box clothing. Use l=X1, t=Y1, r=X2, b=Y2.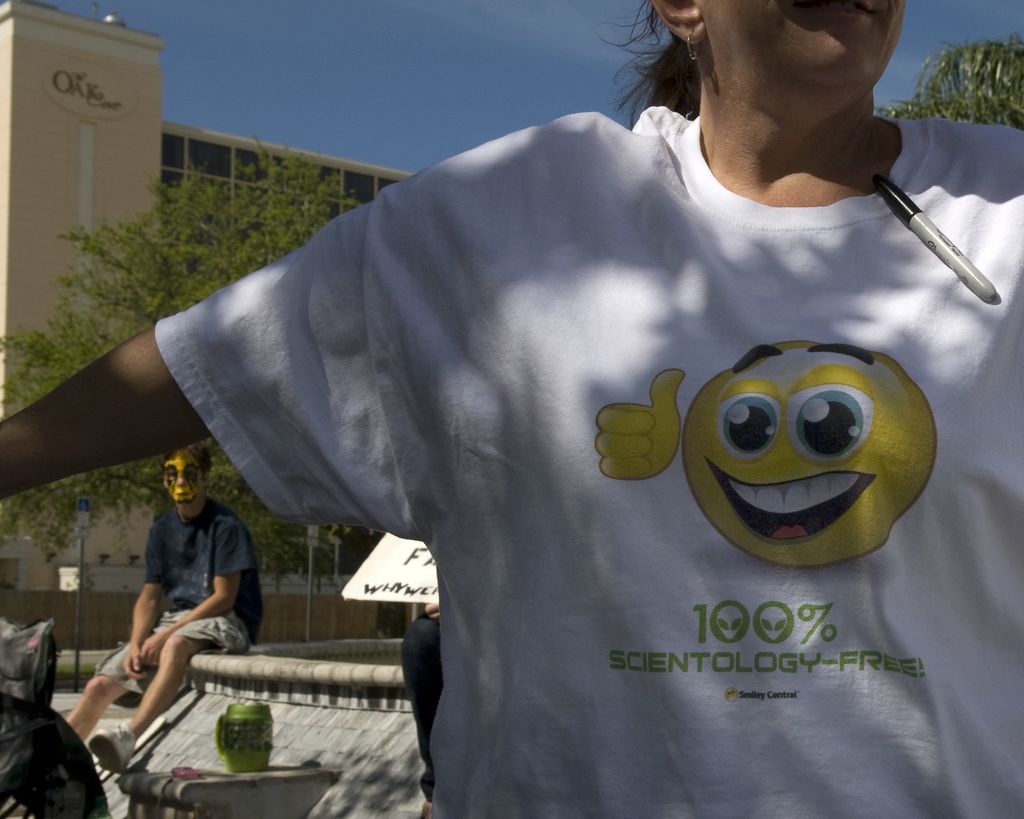
l=76, t=96, r=1011, b=818.
